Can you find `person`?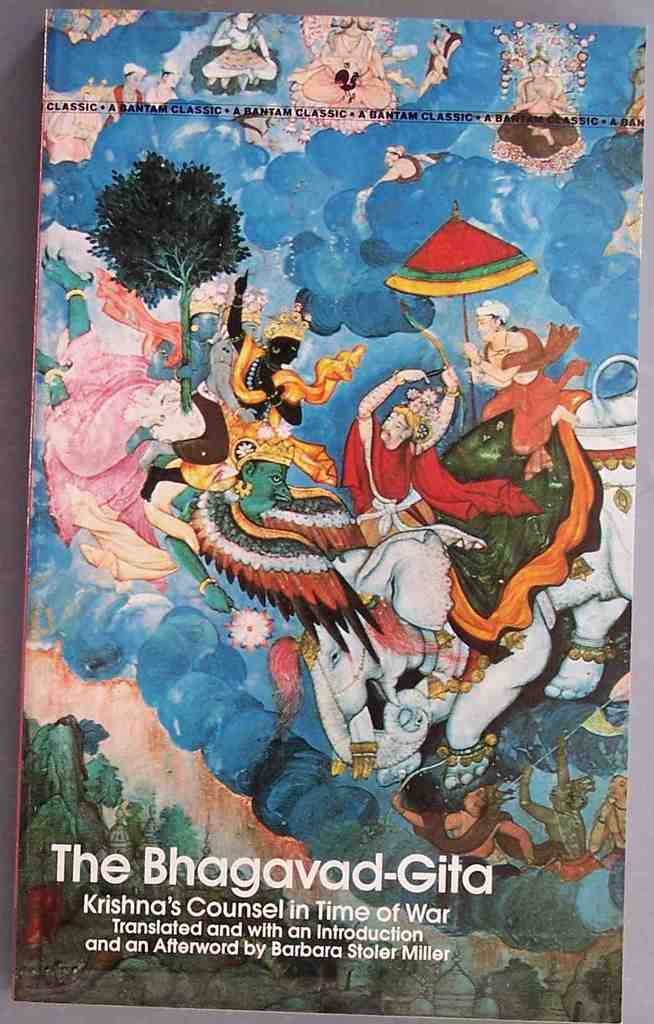
Yes, bounding box: <box>297,14,395,111</box>.
